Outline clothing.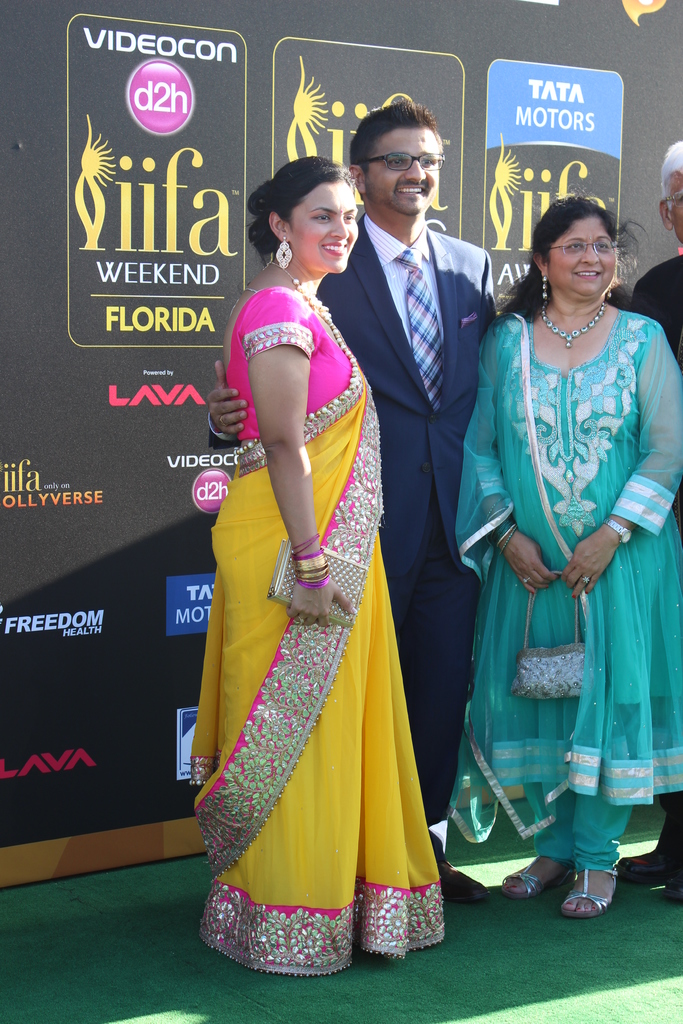
Outline: region(450, 307, 682, 877).
